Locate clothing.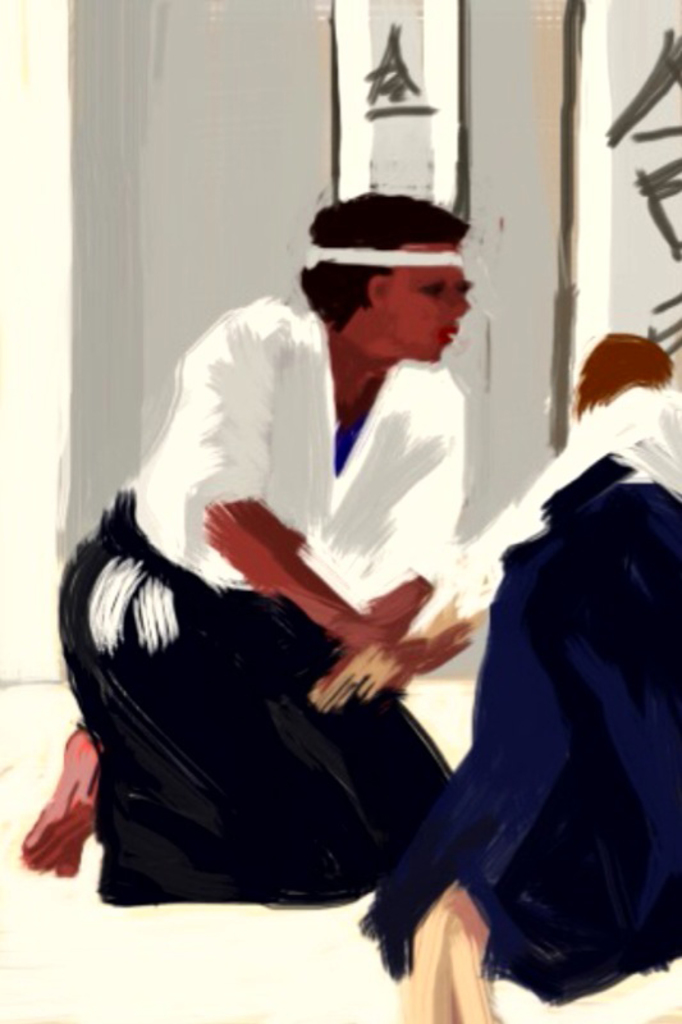
Bounding box: select_region(431, 367, 681, 1001).
